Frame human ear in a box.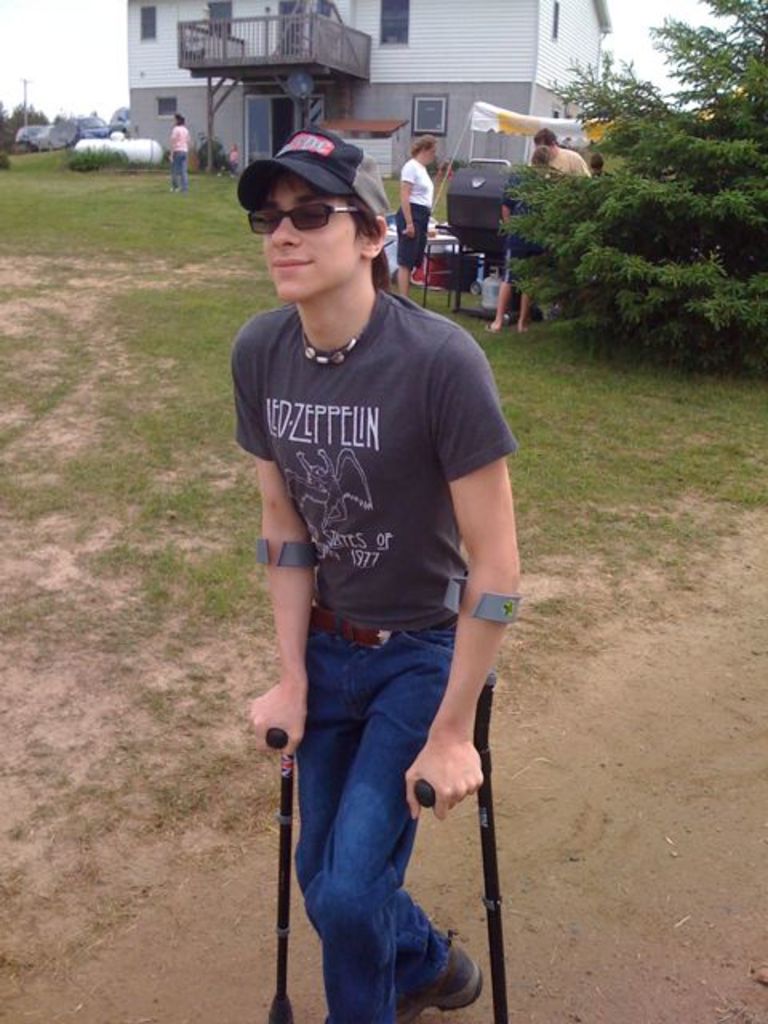
box(362, 214, 387, 261).
